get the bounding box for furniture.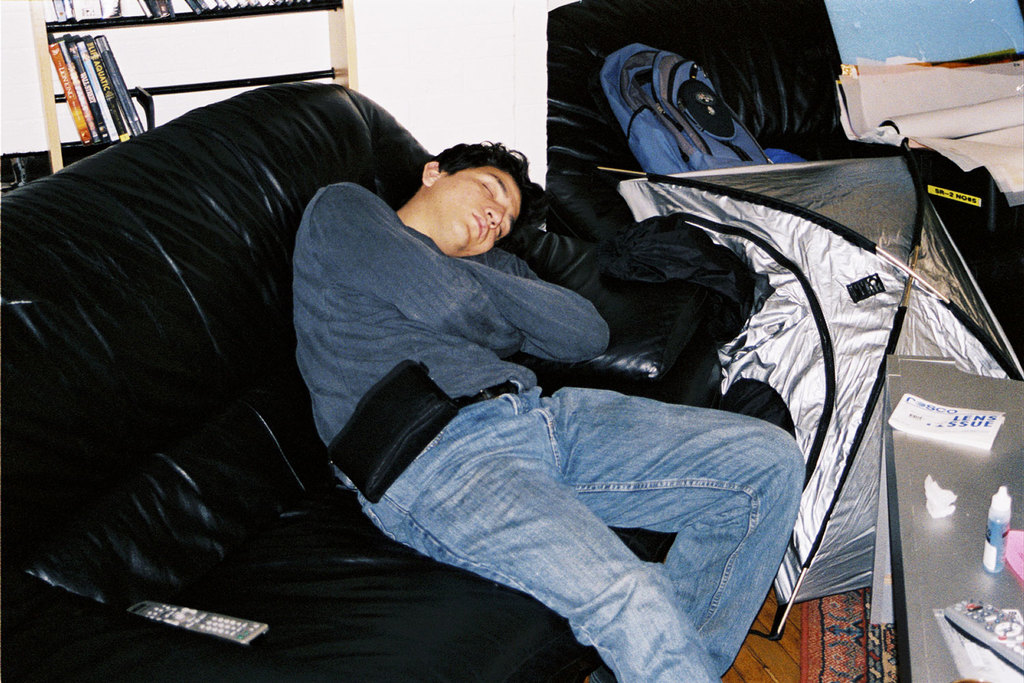
bbox=[544, 0, 1023, 360].
